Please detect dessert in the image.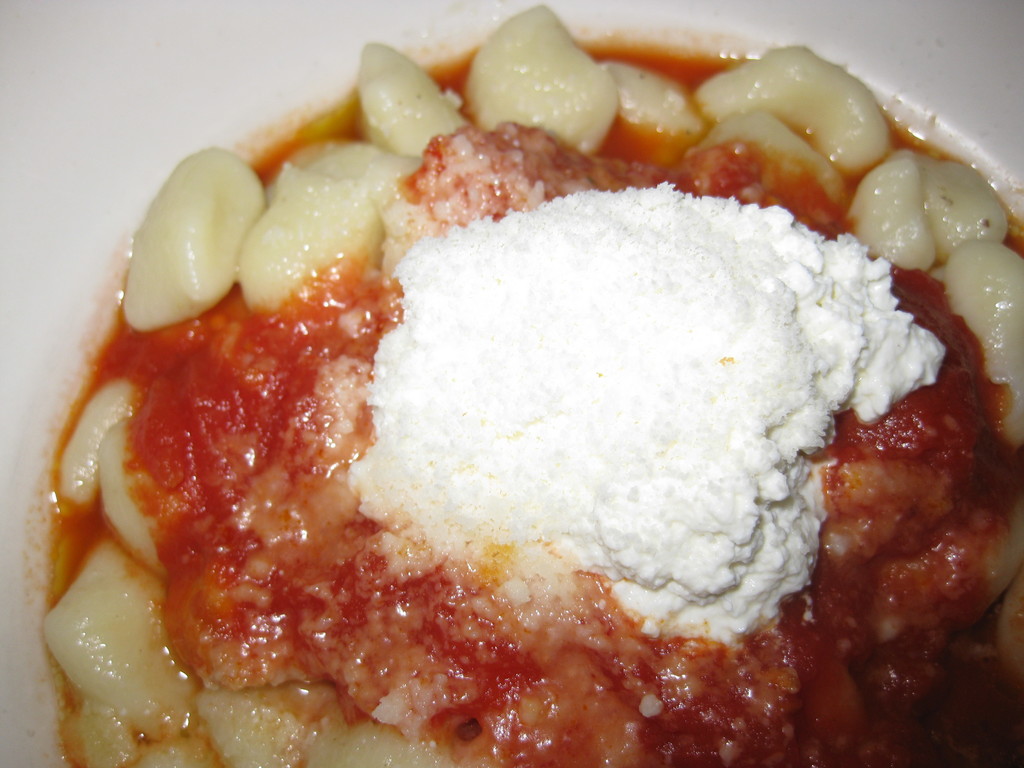
left=126, top=147, right=259, bottom=326.
